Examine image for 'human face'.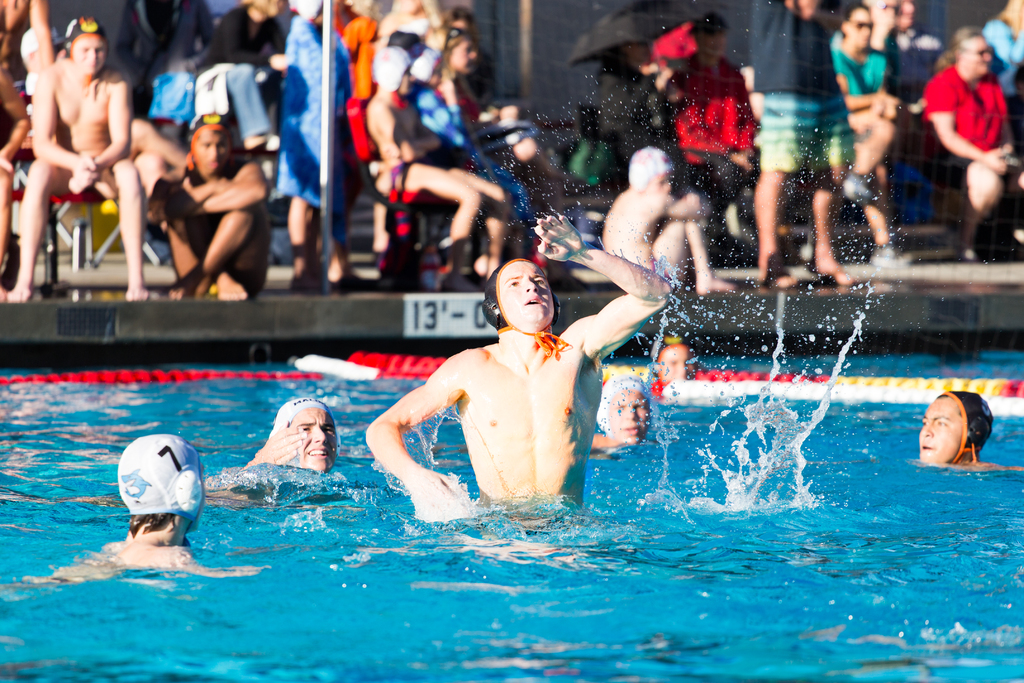
Examination result: Rect(705, 34, 725, 55).
